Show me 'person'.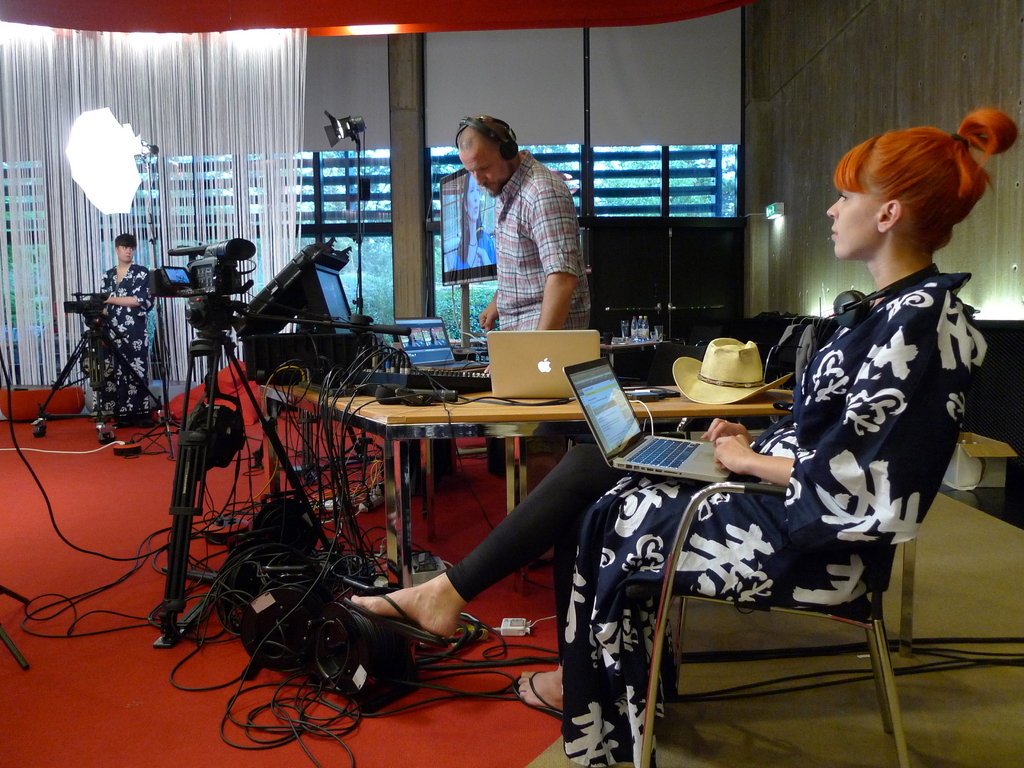
'person' is here: crop(89, 230, 159, 428).
